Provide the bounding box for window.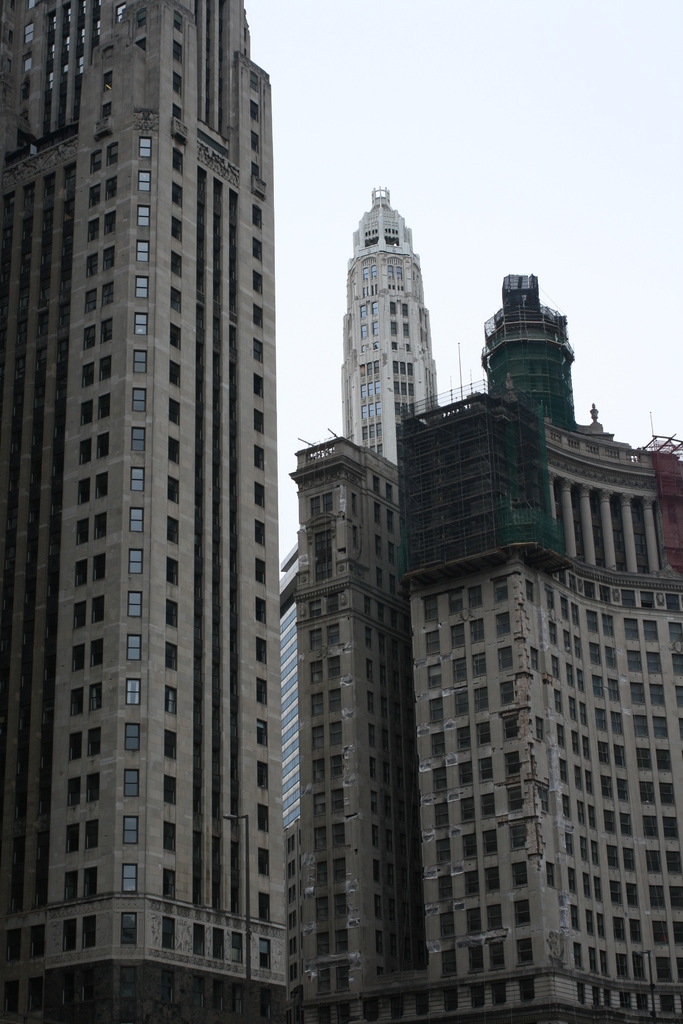
region(594, 707, 607, 735).
